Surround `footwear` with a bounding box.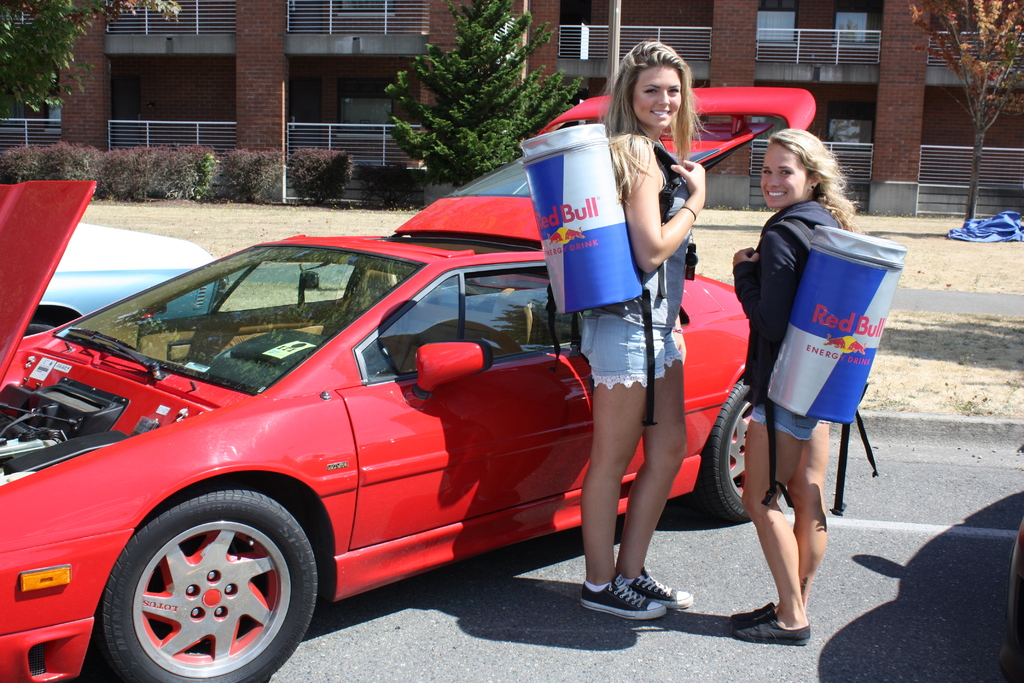
region(588, 566, 688, 629).
